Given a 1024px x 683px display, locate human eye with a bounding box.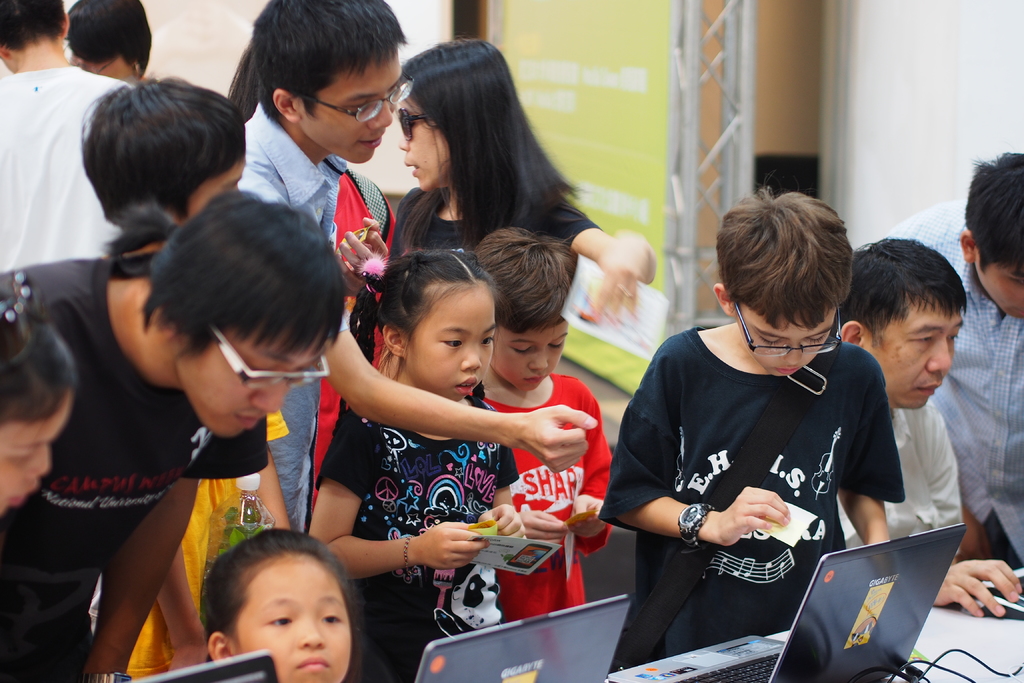
Located: left=266, top=611, right=294, bottom=627.
